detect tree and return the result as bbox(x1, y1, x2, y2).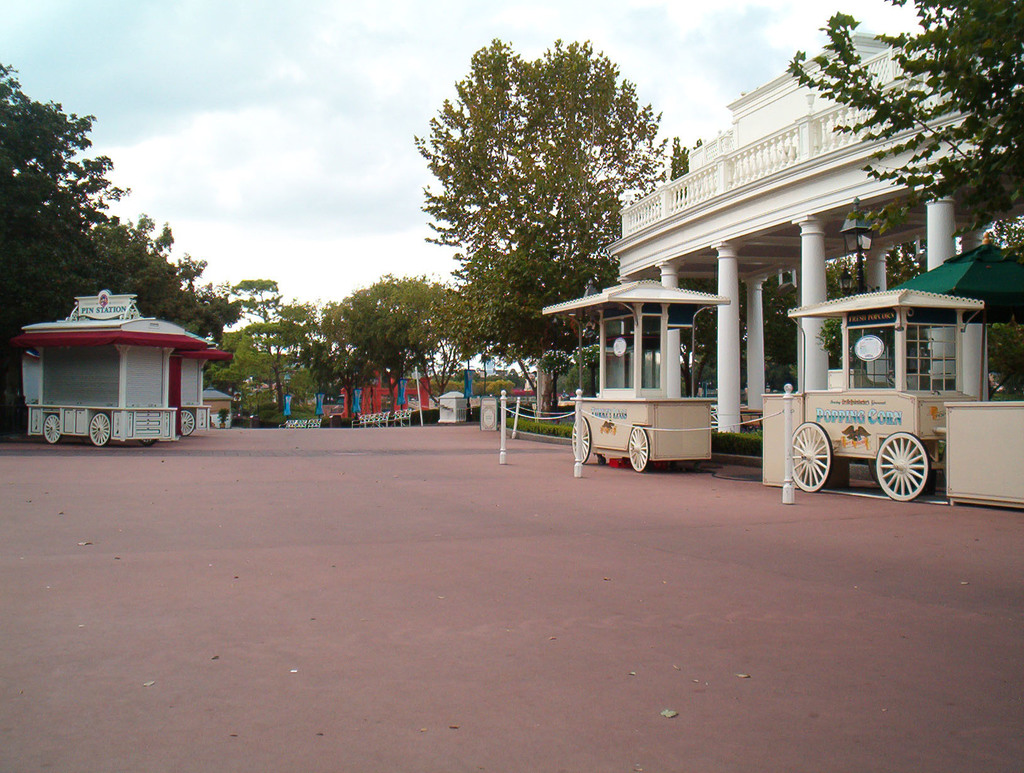
bbox(301, 292, 372, 419).
